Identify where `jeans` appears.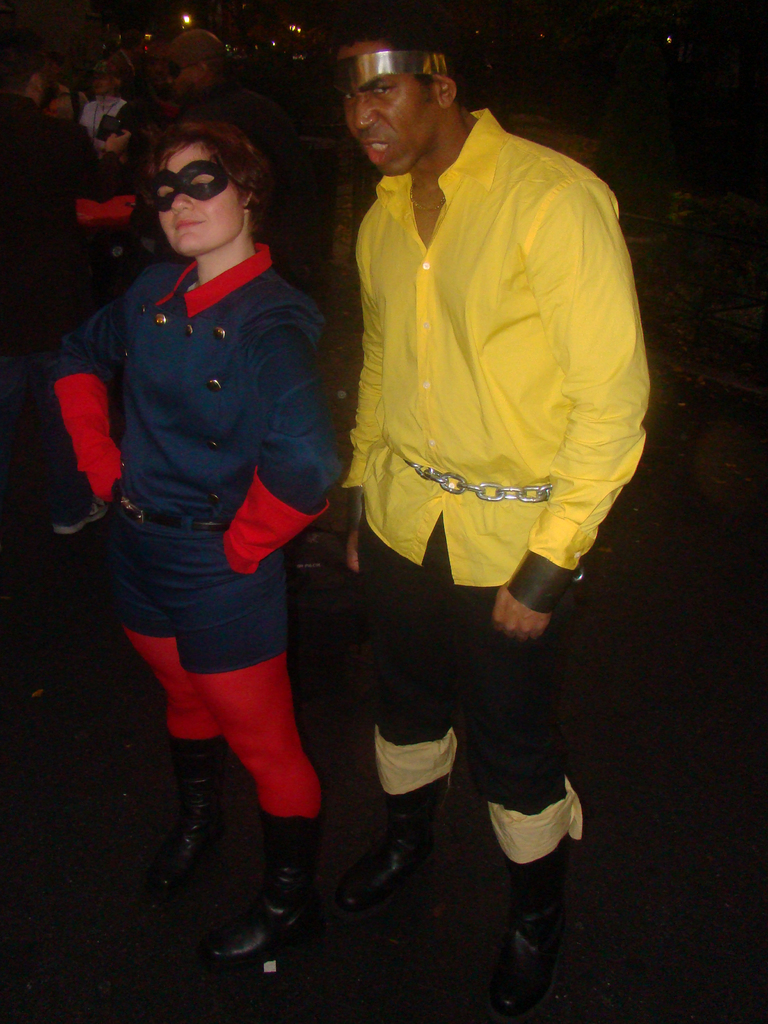
Appears at box=[365, 522, 577, 815].
